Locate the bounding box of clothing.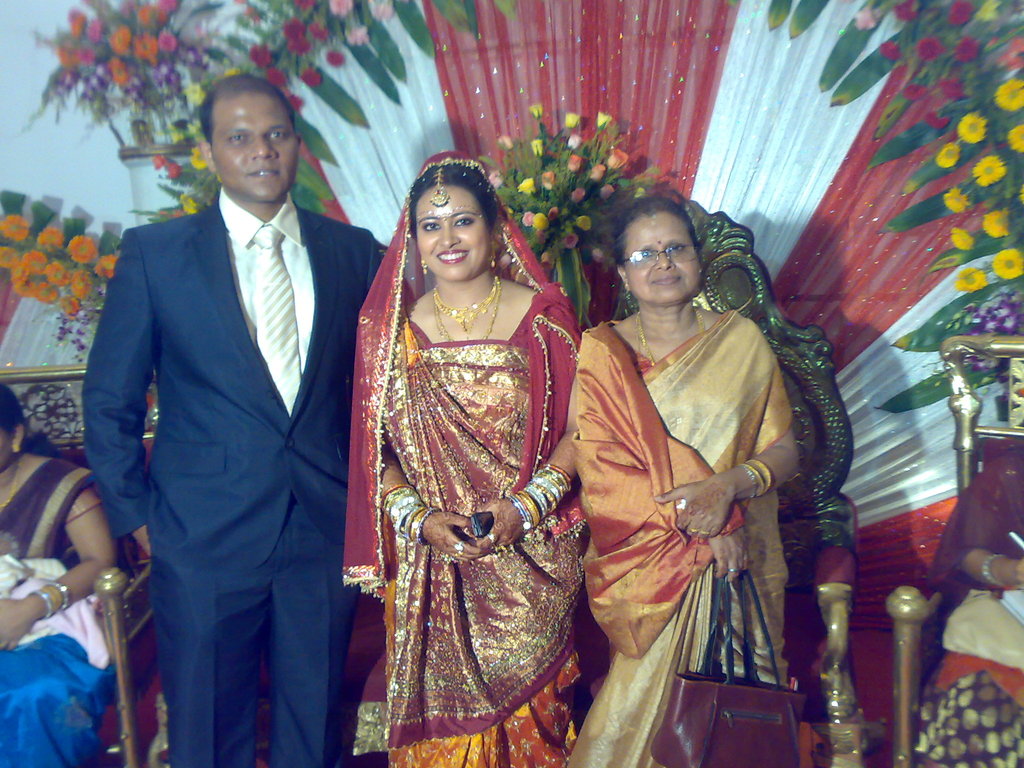
Bounding box: x1=79, y1=182, x2=382, y2=767.
